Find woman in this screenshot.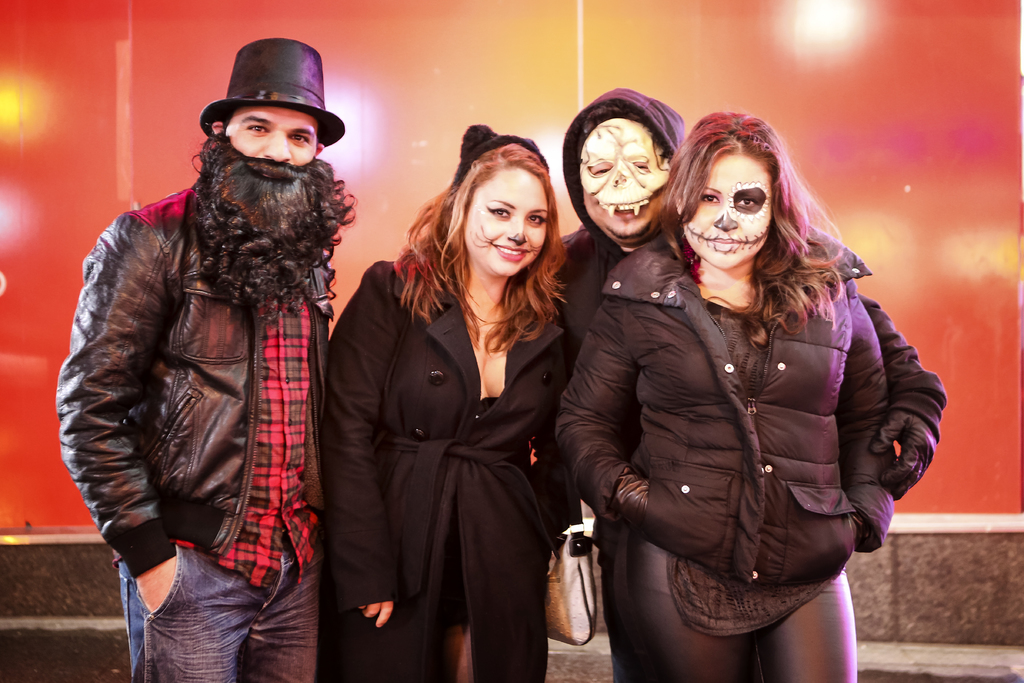
The bounding box for woman is (551,110,900,682).
